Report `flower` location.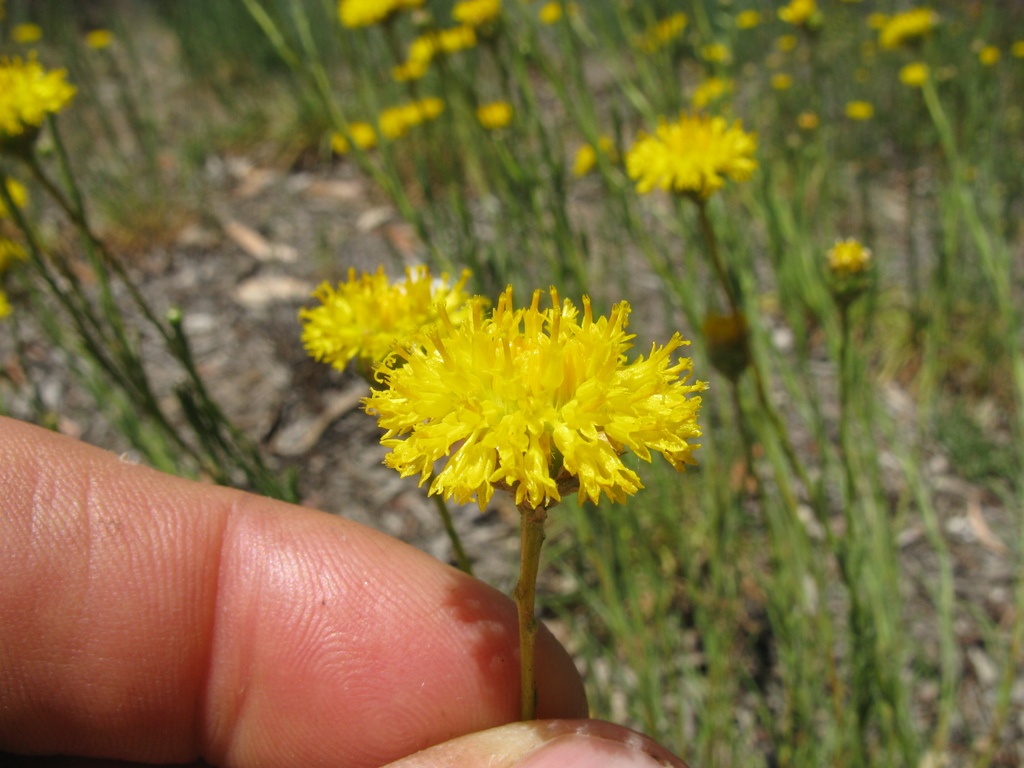
Report: {"left": 327, "top": 252, "right": 689, "bottom": 545}.
